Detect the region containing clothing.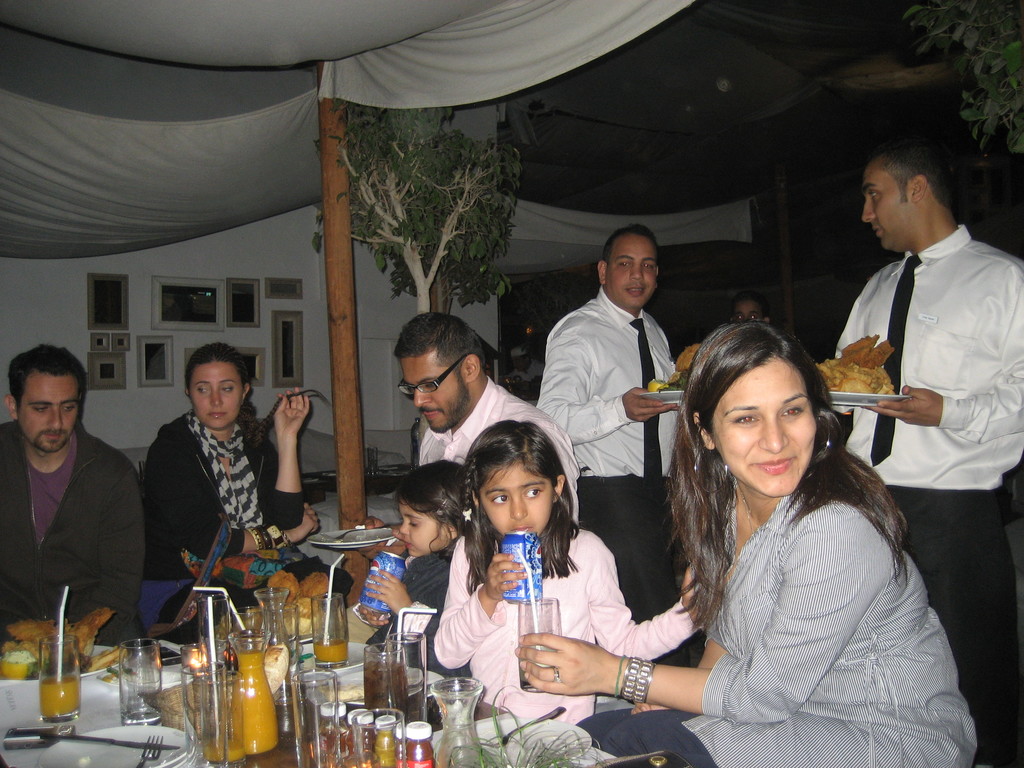
x1=0, y1=415, x2=151, y2=655.
